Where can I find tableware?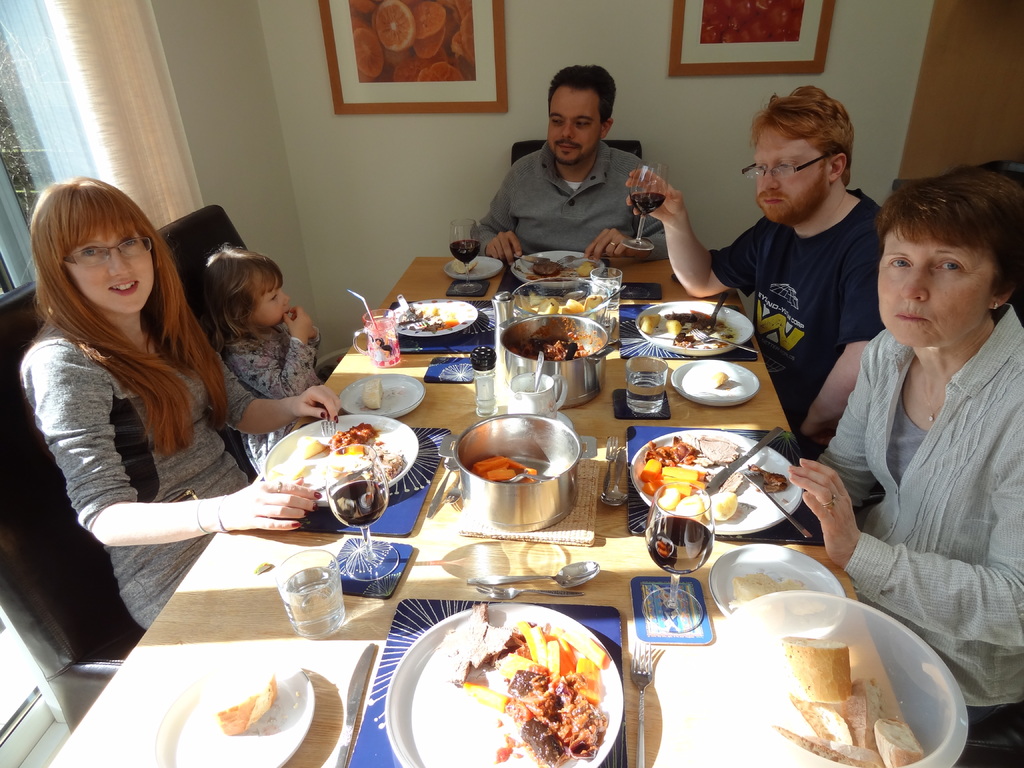
You can find it at [left=449, top=221, right=481, bottom=279].
